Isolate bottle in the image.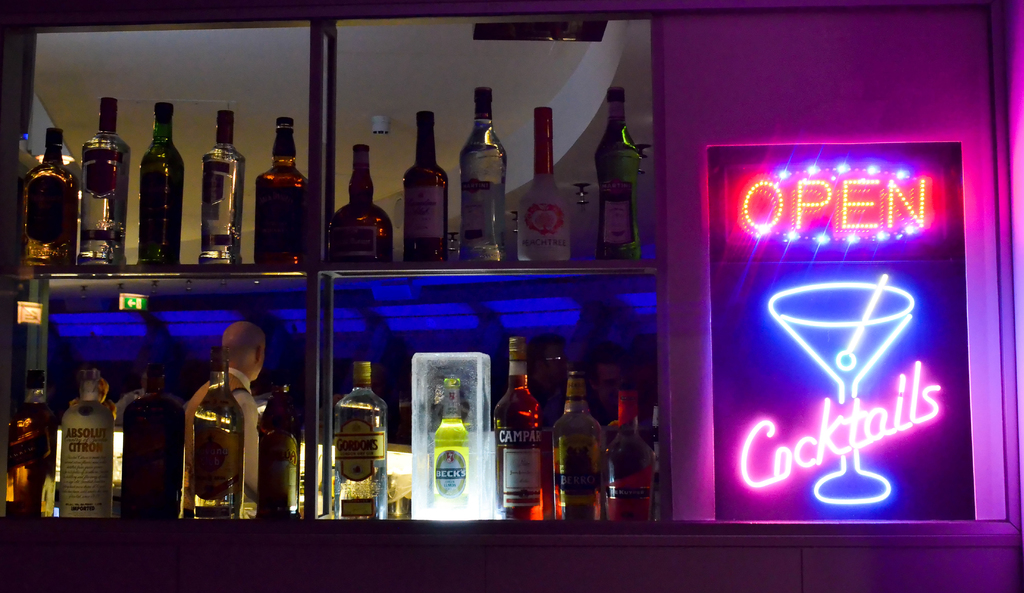
Isolated region: bbox(512, 105, 573, 262).
